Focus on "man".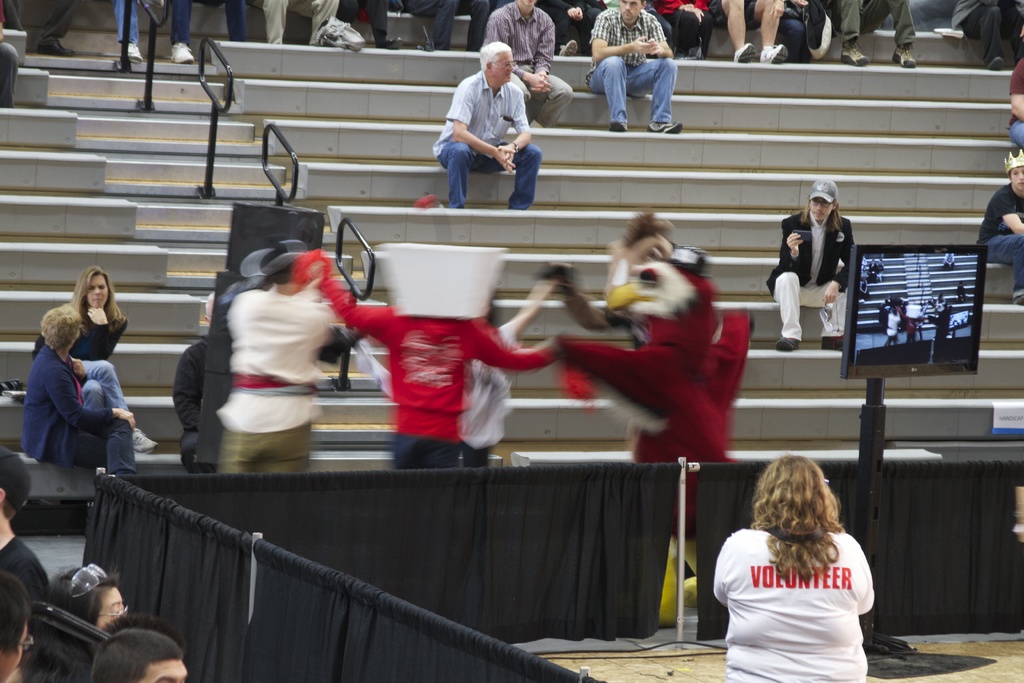
Focused at bbox(1006, 55, 1023, 145).
